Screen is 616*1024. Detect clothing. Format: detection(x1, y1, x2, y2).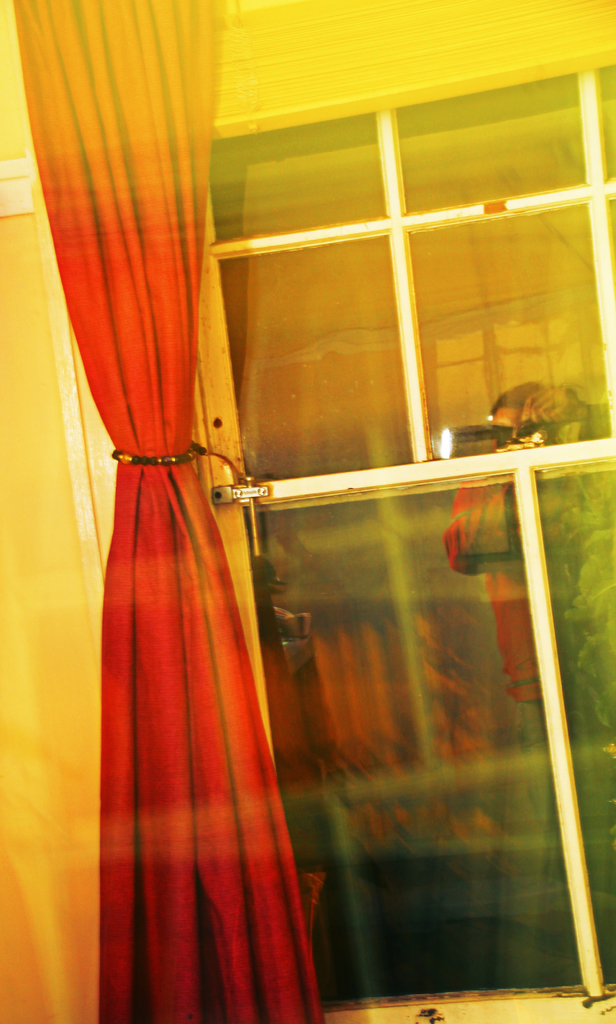
detection(524, 411, 615, 974).
